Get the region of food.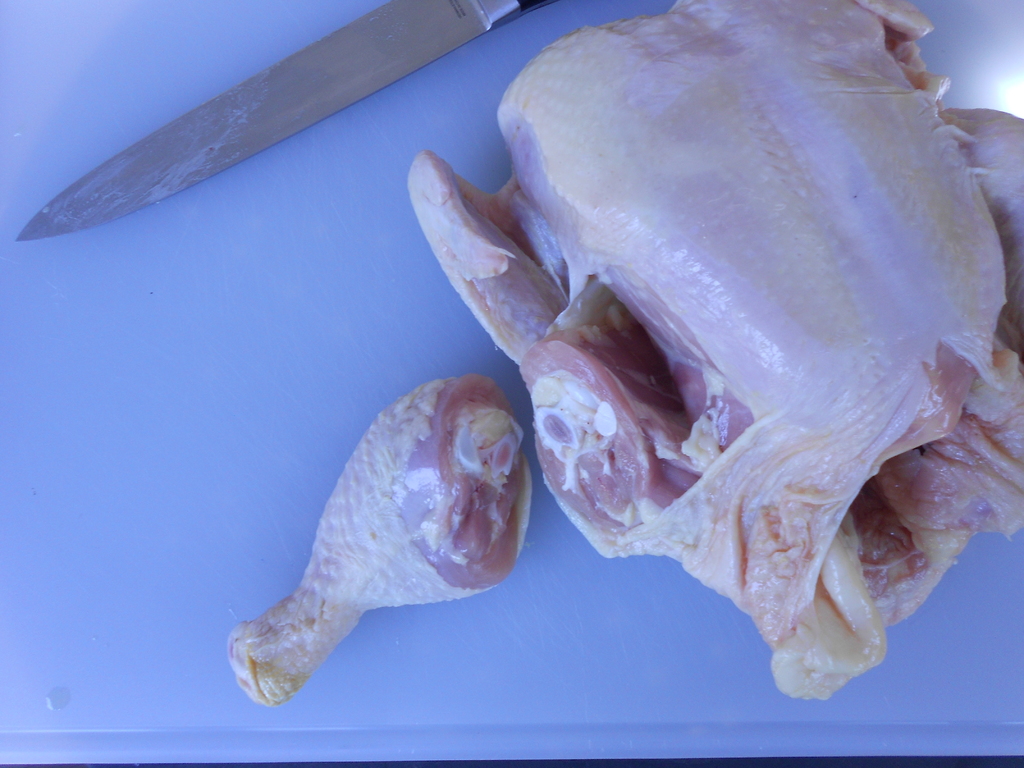
locate(332, 28, 1023, 697).
